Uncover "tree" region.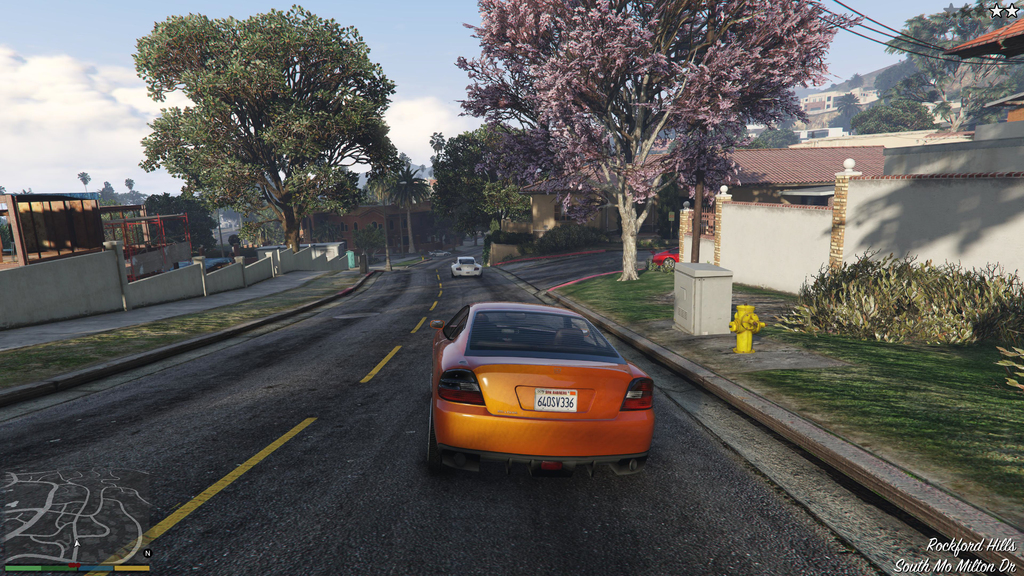
Uncovered: pyautogui.locateOnScreen(17, 185, 36, 195).
